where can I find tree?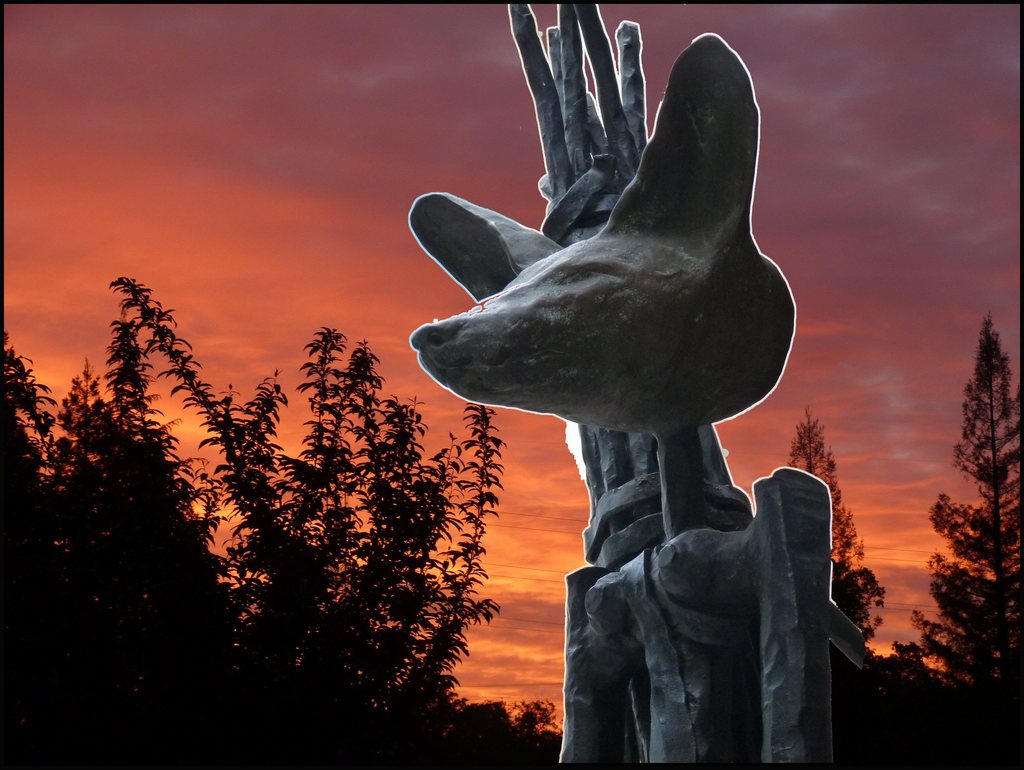
You can find it at bbox=(829, 553, 885, 650).
